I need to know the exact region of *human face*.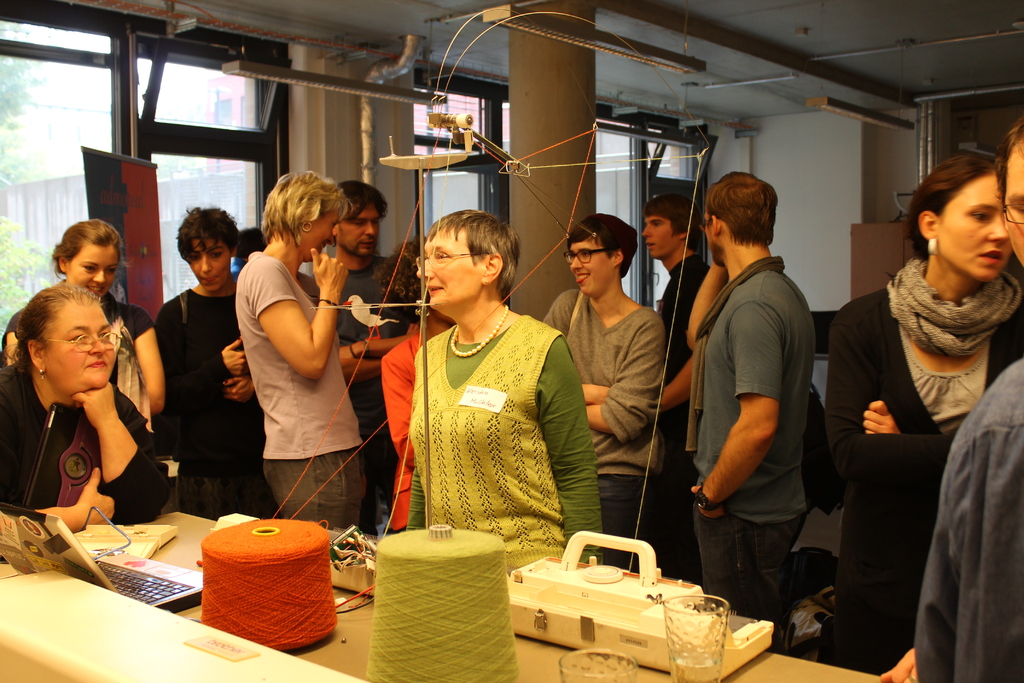
Region: bbox(302, 211, 343, 263).
